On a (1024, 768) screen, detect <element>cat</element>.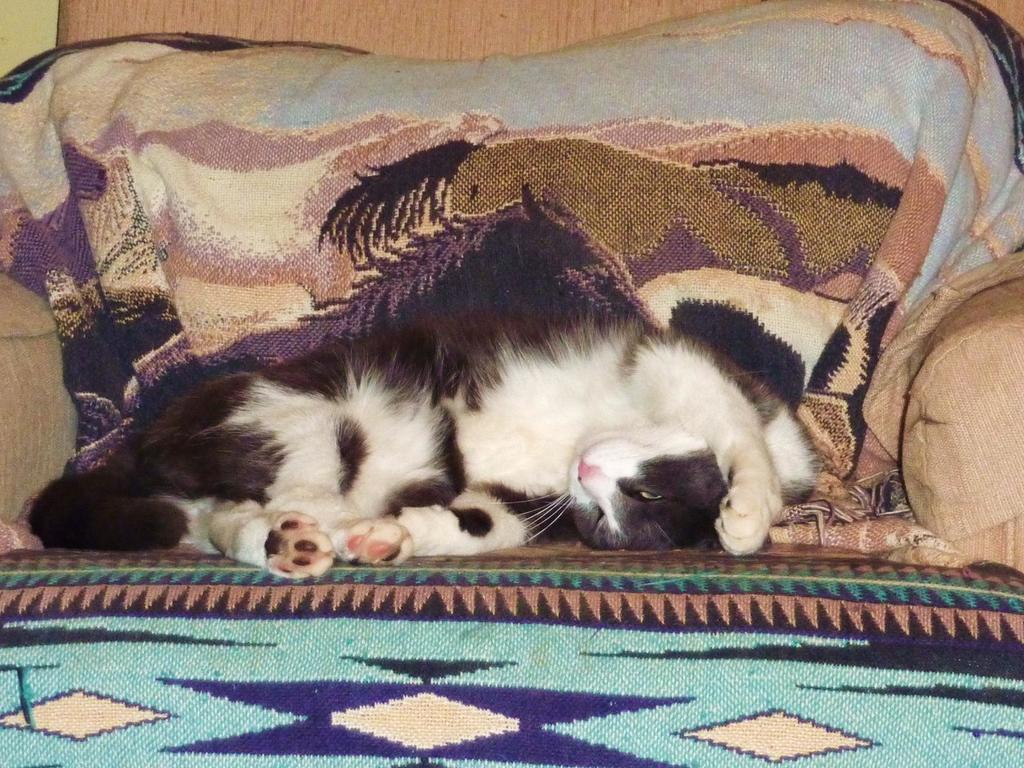
bbox=(22, 307, 828, 579).
